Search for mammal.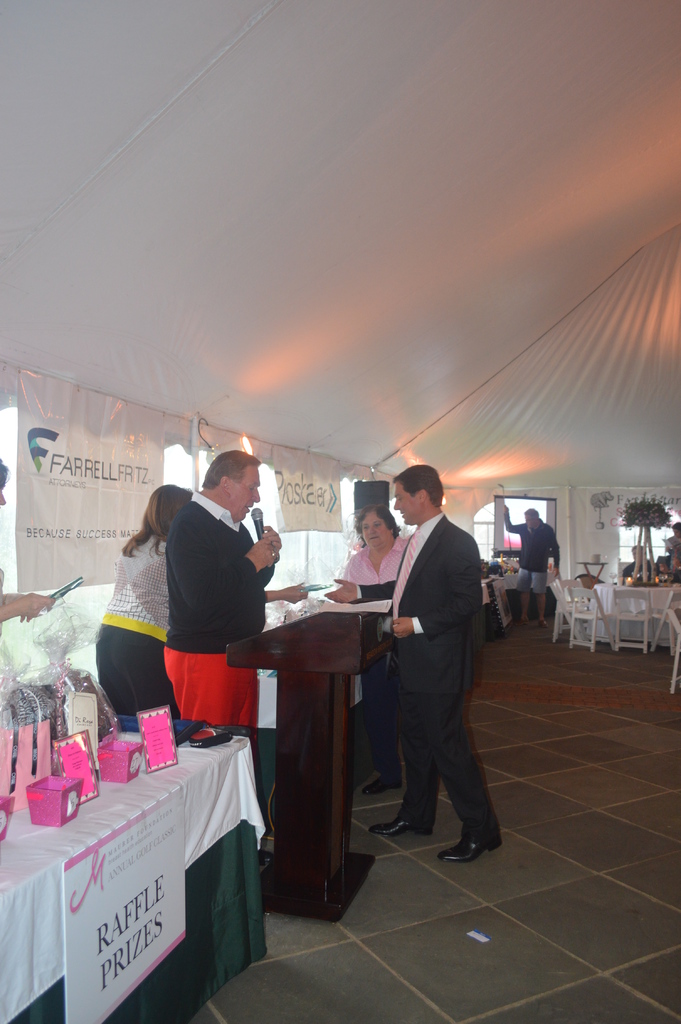
Found at <region>0, 454, 57, 633</region>.
